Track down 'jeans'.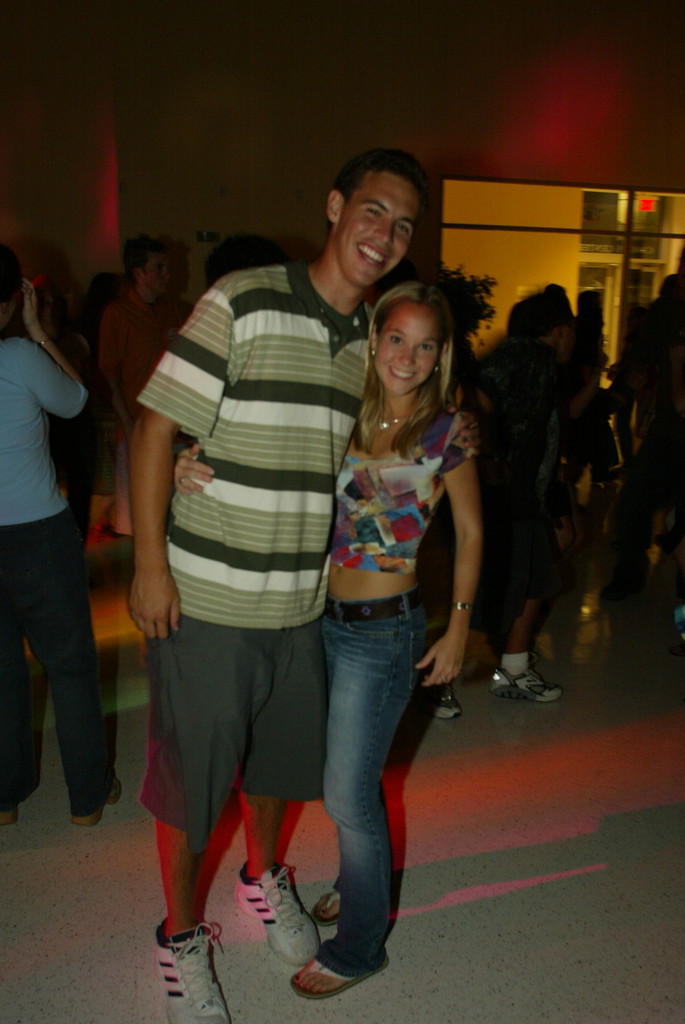
Tracked to 293/597/437/994.
